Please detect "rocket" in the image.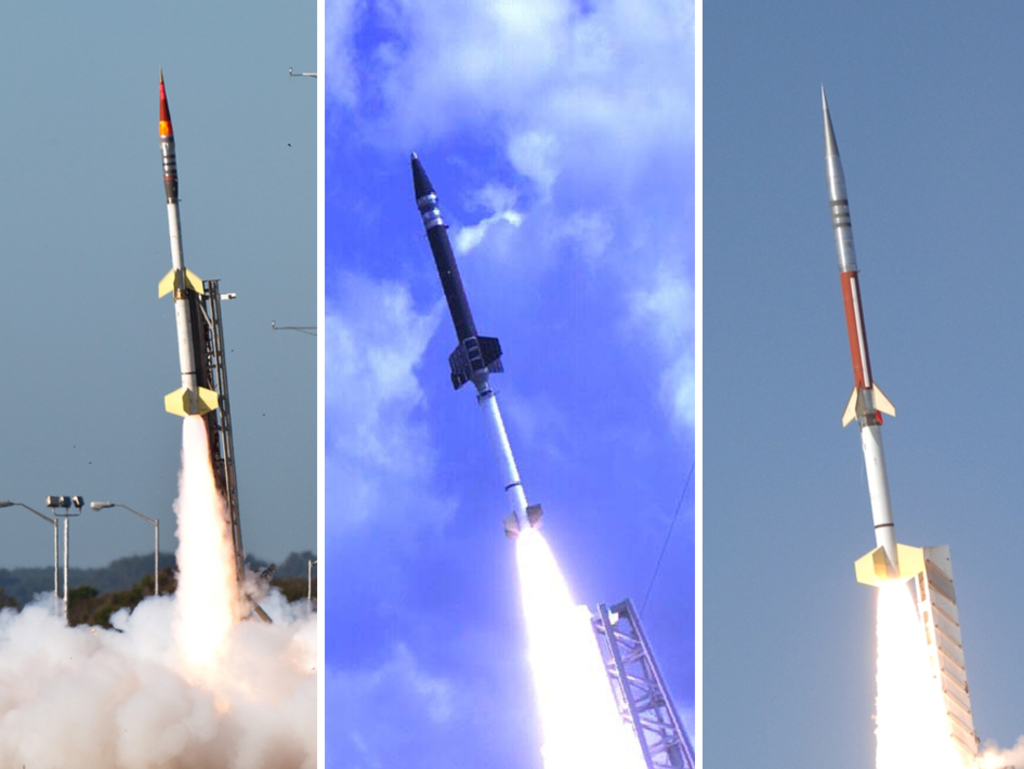
[826, 81, 922, 591].
